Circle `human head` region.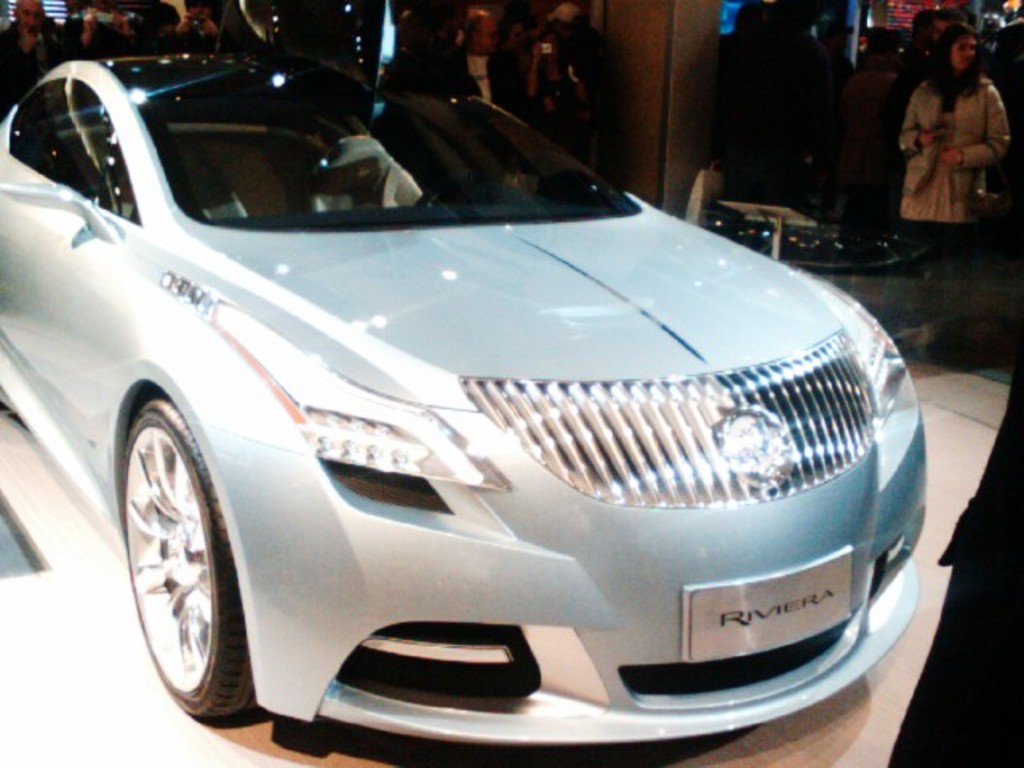
Region: {"x1": 464, "y1": 14, "x2": 496, "y2": 56}.
